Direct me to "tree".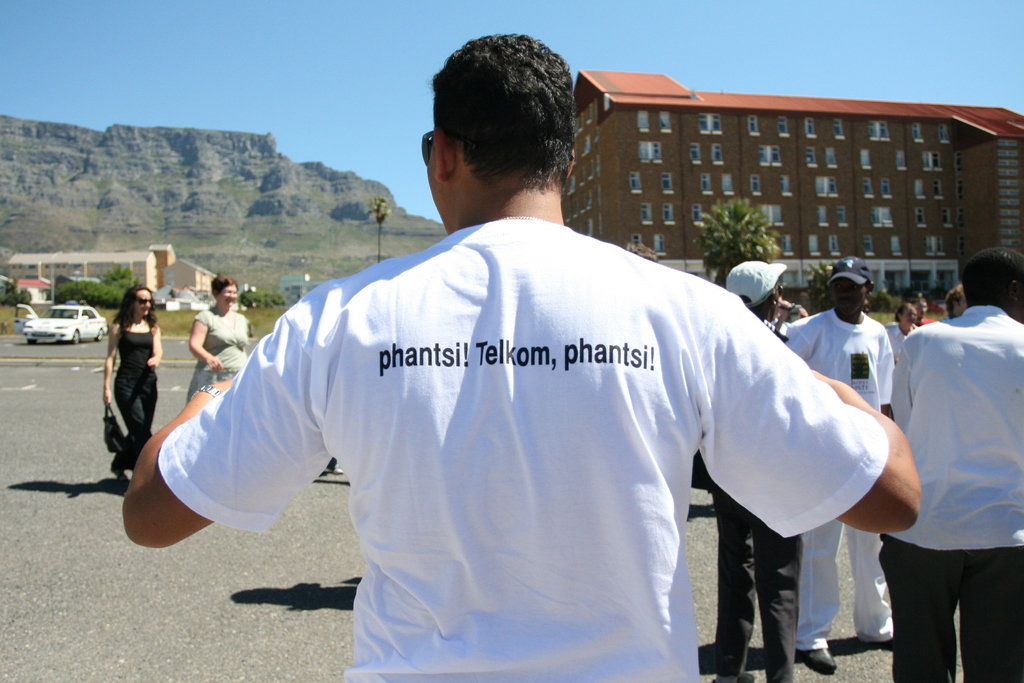
Direction: <bbox>241, 286, 285, 310</bbox>.
